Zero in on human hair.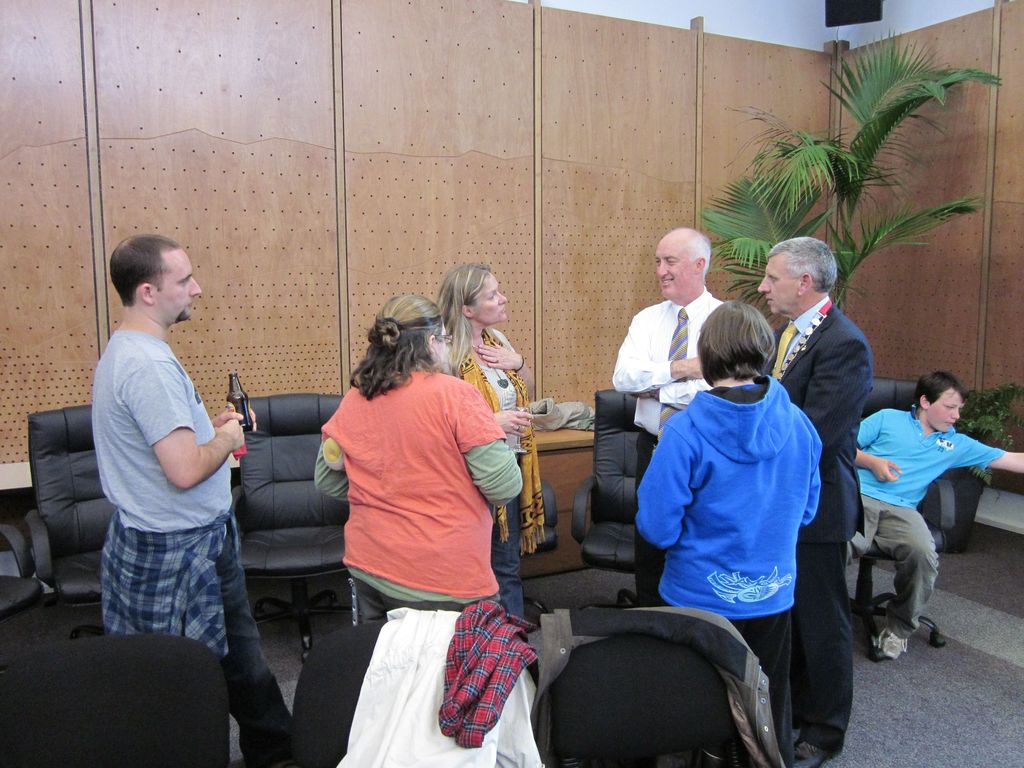
Zeroed in: locate(764, 236, 836, 295).
